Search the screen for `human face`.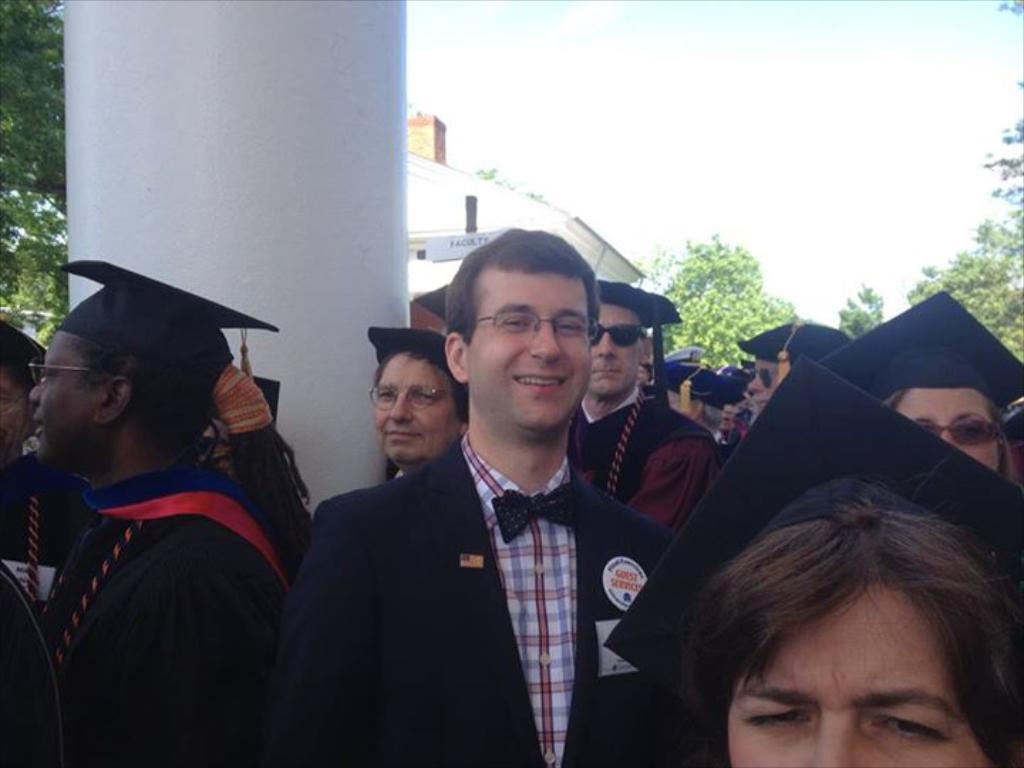
Found at [x1=587, y1=302, x2=646, y2=402].
